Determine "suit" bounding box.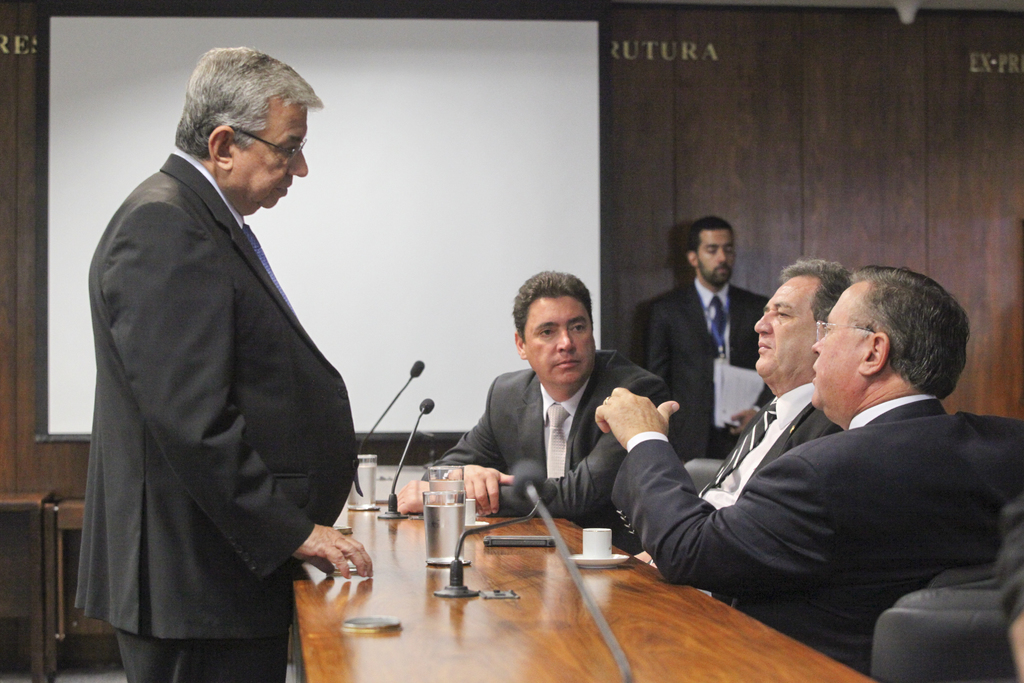
Determined: <region>74, 32, 358, 673</region>.
